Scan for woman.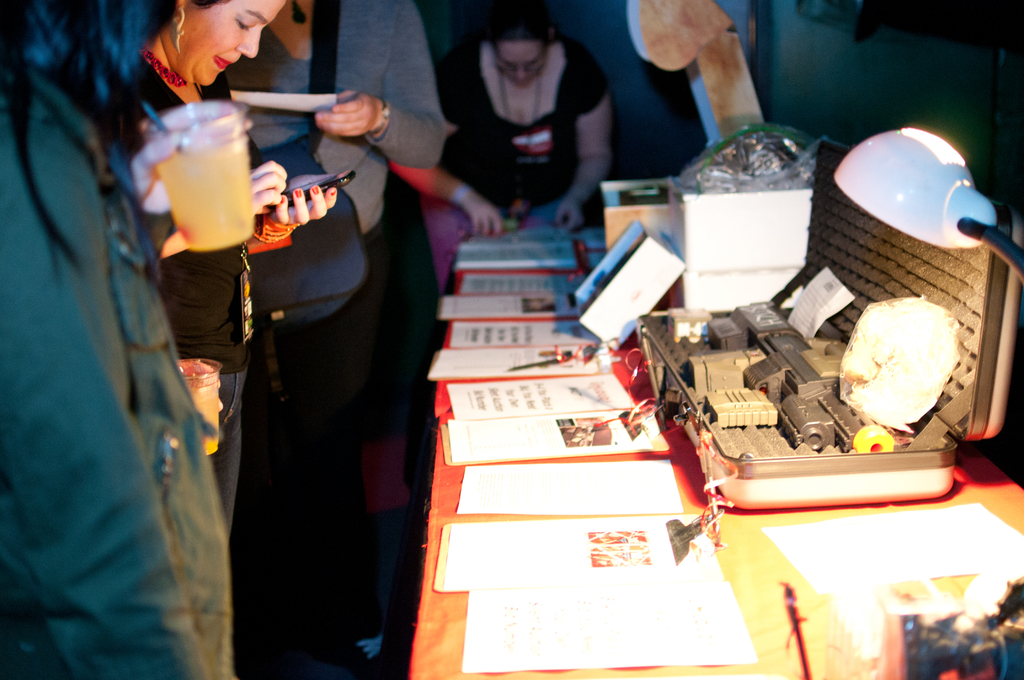
Scan result: rect(107, 0, 335, 542).
